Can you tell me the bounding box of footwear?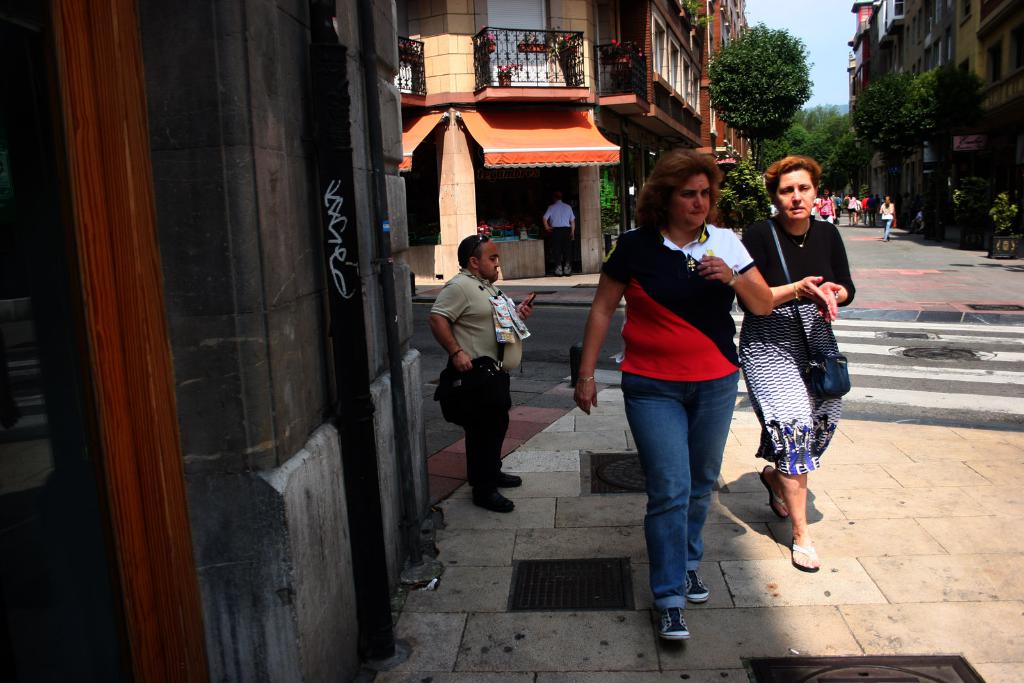
{"x1": 764, "y1": 455, "x2": 789, "y2": 522}.
